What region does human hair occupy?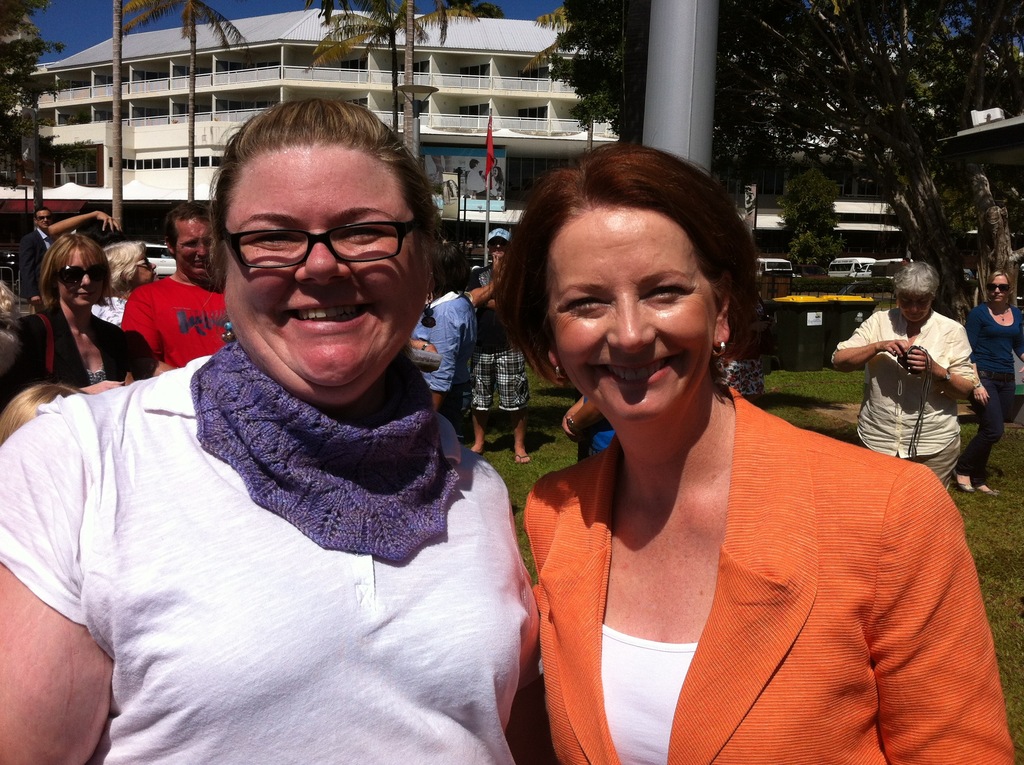
102:239:134:291.
